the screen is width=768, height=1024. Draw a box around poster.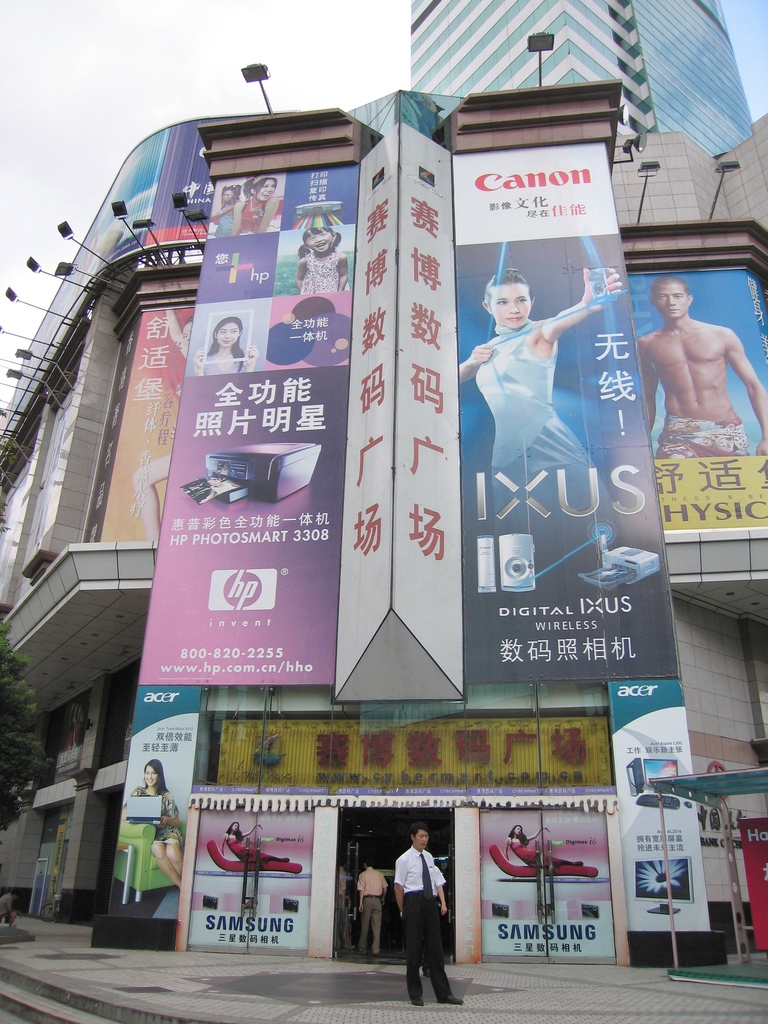
rect(100, 303, 193, 541).
